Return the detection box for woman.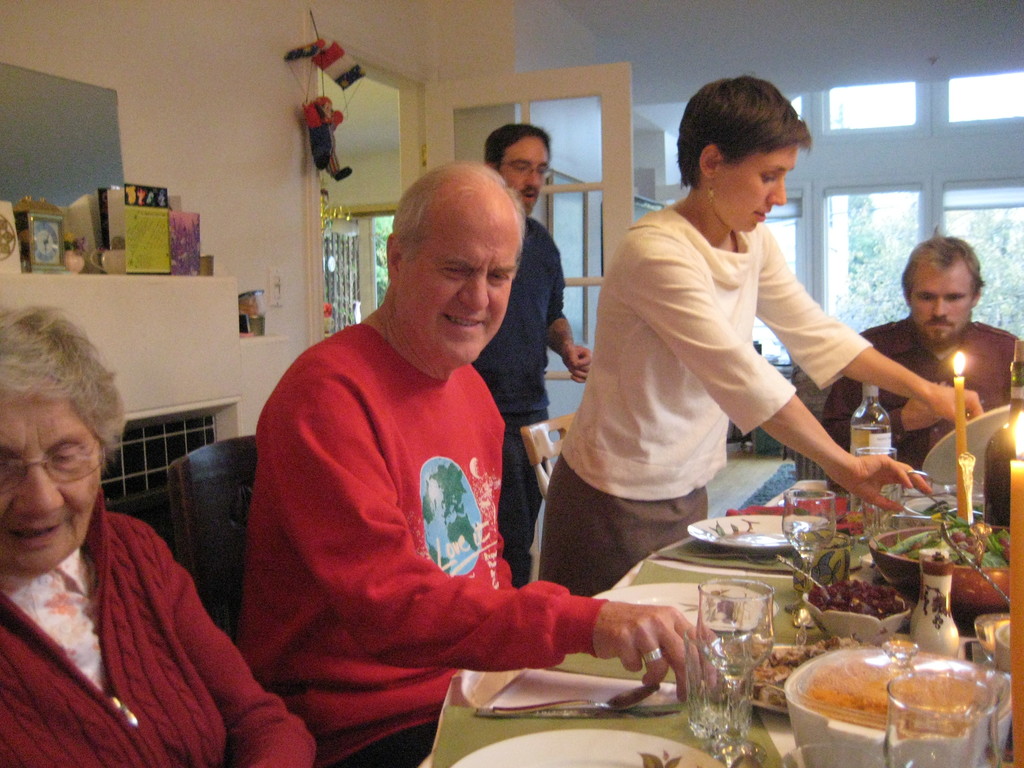
0,305,315,767.
